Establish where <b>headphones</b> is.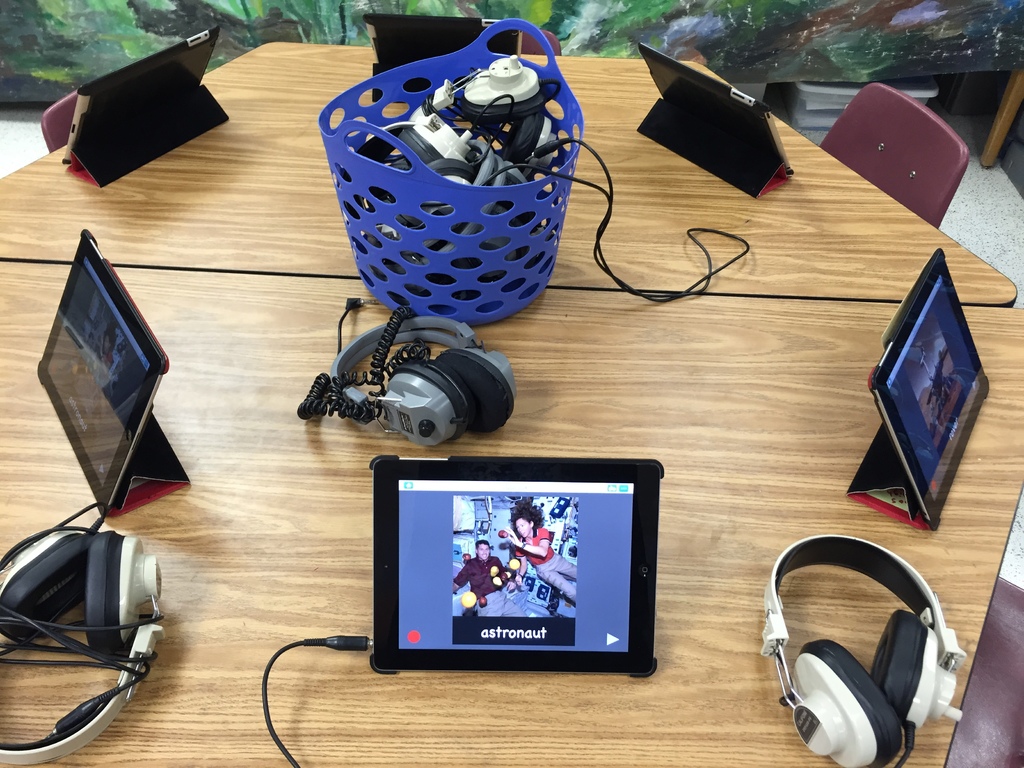
Established at 759, 534, 966, 767.
